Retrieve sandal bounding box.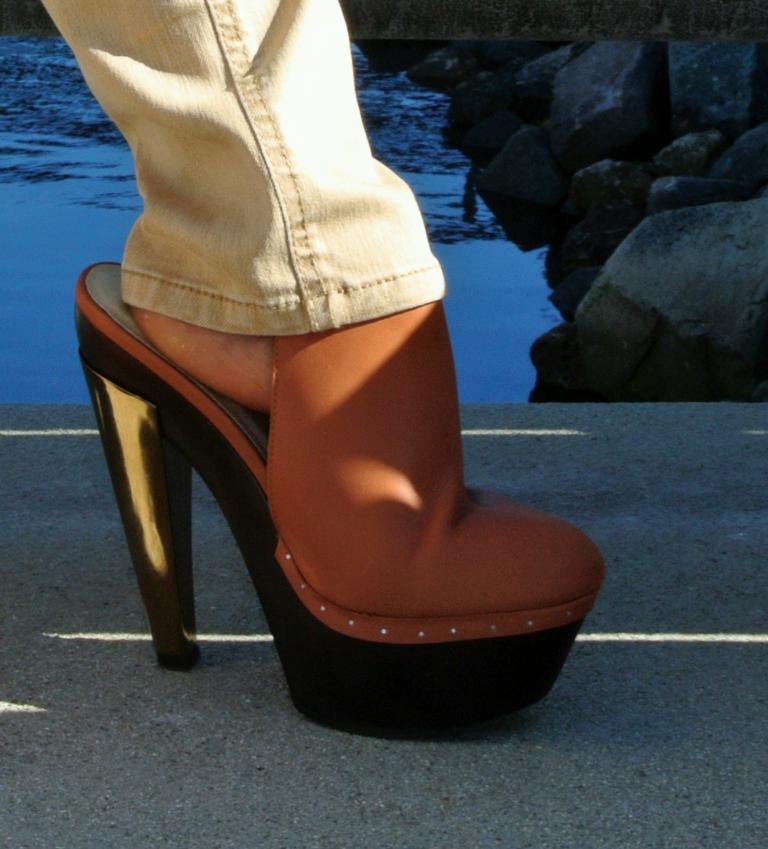
Bounding box: bbox=[76, 264, 606, 740].
